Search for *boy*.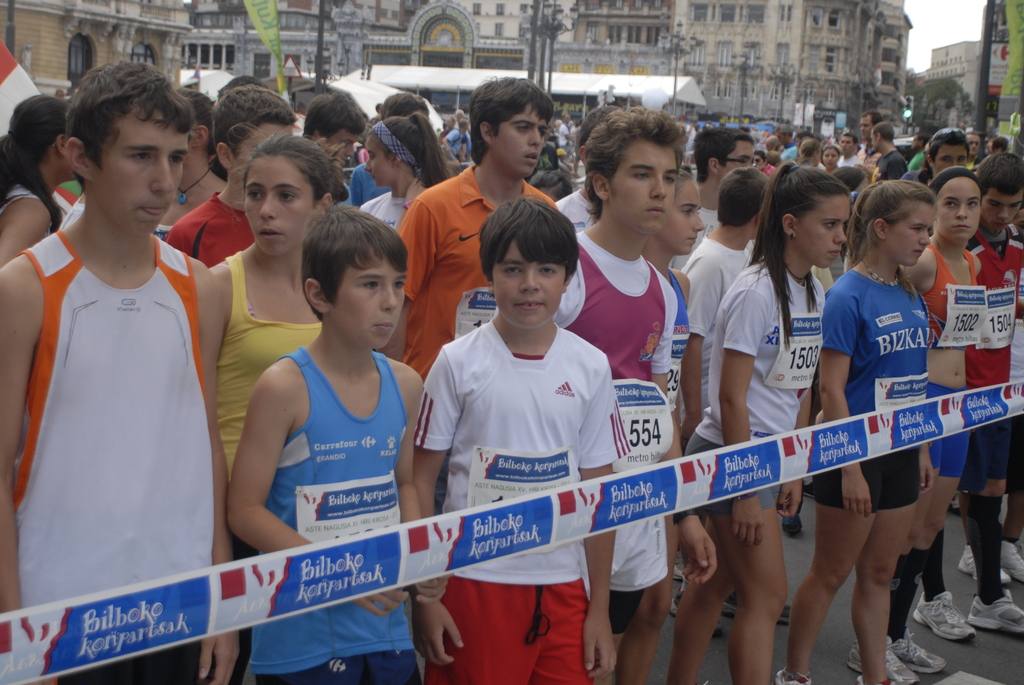
Found at (0, 59, 241, 684).
